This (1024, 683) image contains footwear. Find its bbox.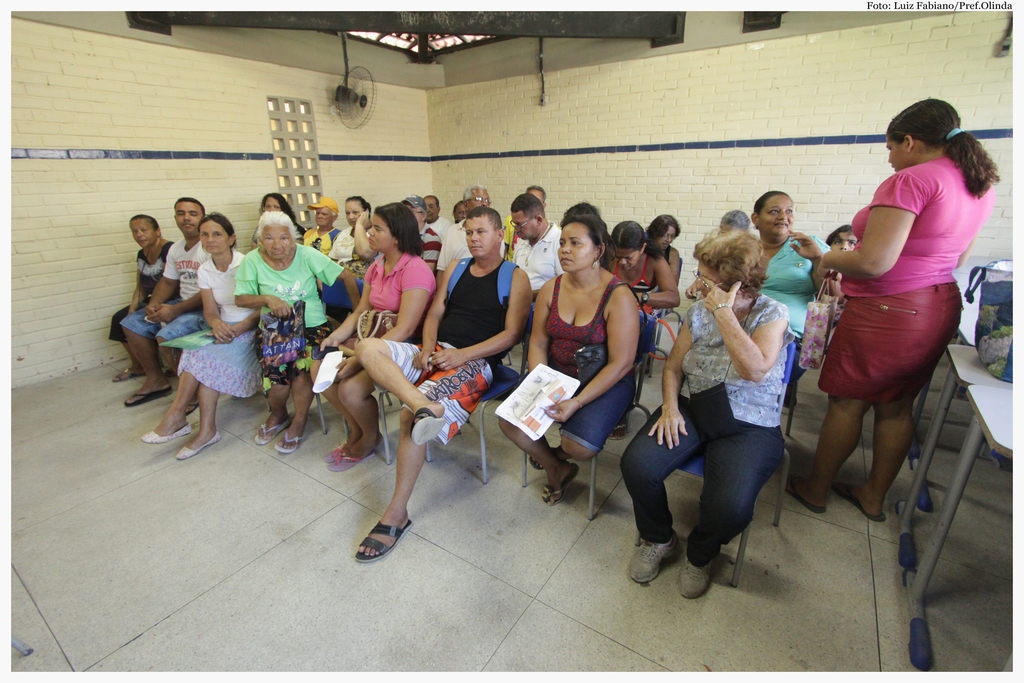
{"x1": 176, "y1": 432, "x2": 220, "y2": 461}.
